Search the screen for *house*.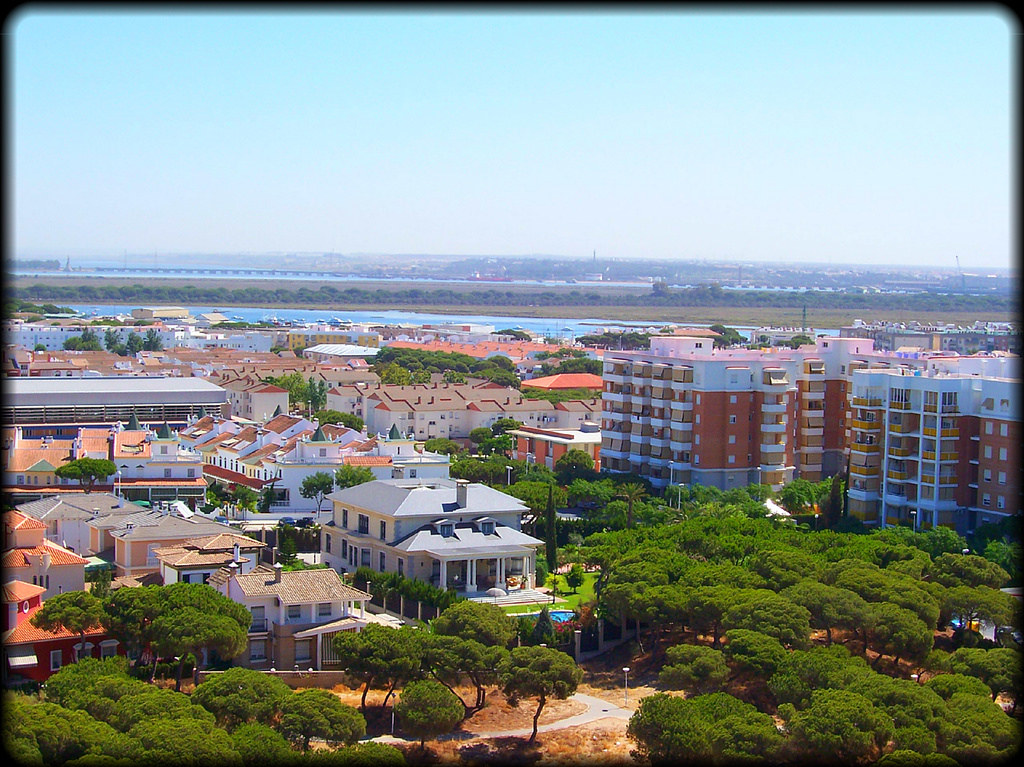
Found at [13, 337, 126, 381].
